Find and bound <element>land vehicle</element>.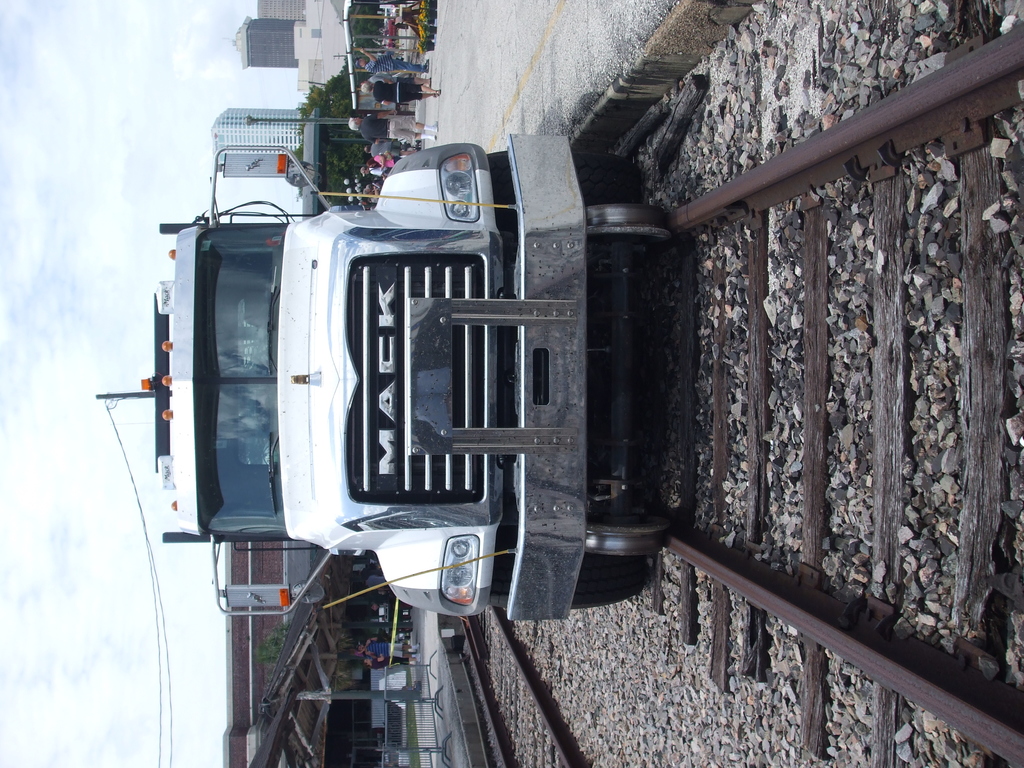
Bound: (left=152, top=118, right=600, bottom=719).
